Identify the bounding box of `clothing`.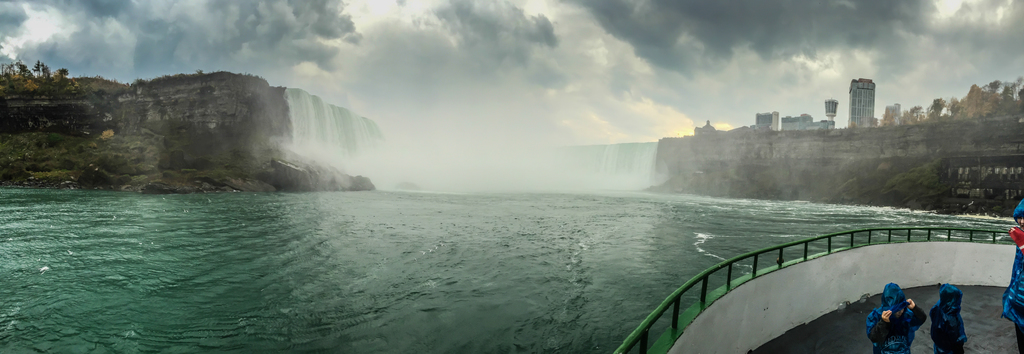
BBox(997, 199, 1023, 353).
